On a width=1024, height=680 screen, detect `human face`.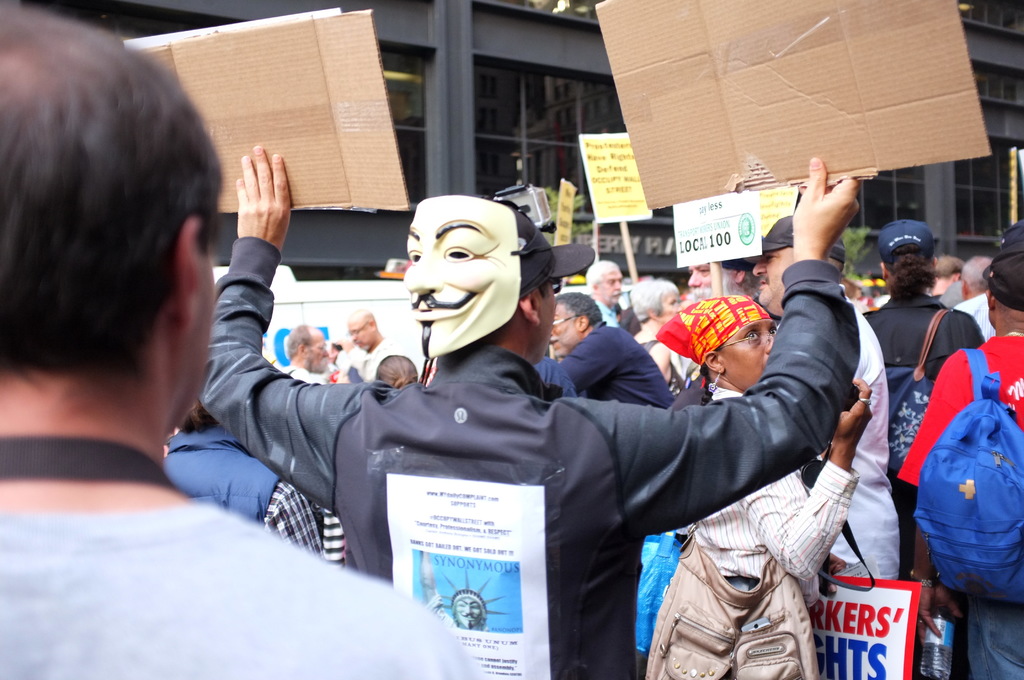
[349,324,372,350].
